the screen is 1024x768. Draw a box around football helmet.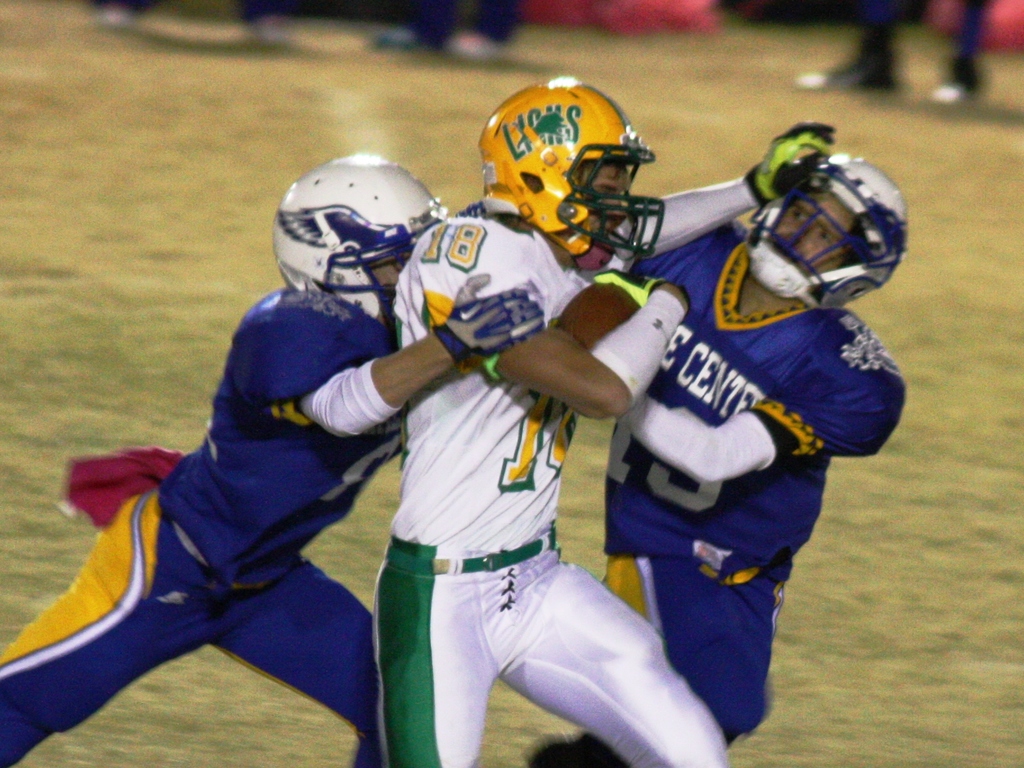
[742, 149, 906, 304].
